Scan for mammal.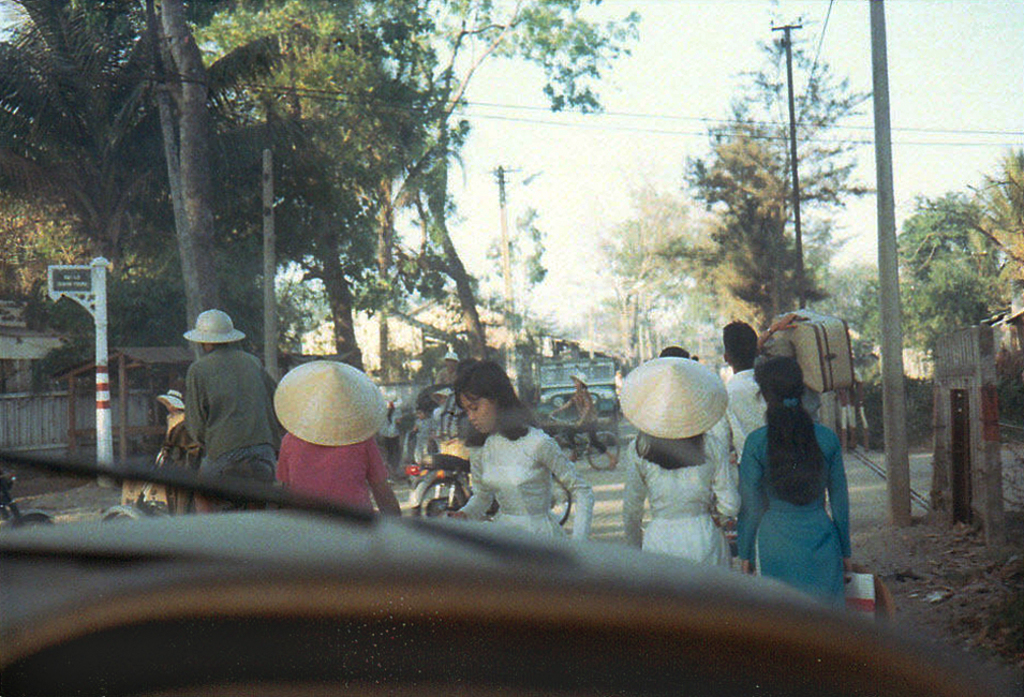
Scan result: l=655, t=342, r=697, b=359.
